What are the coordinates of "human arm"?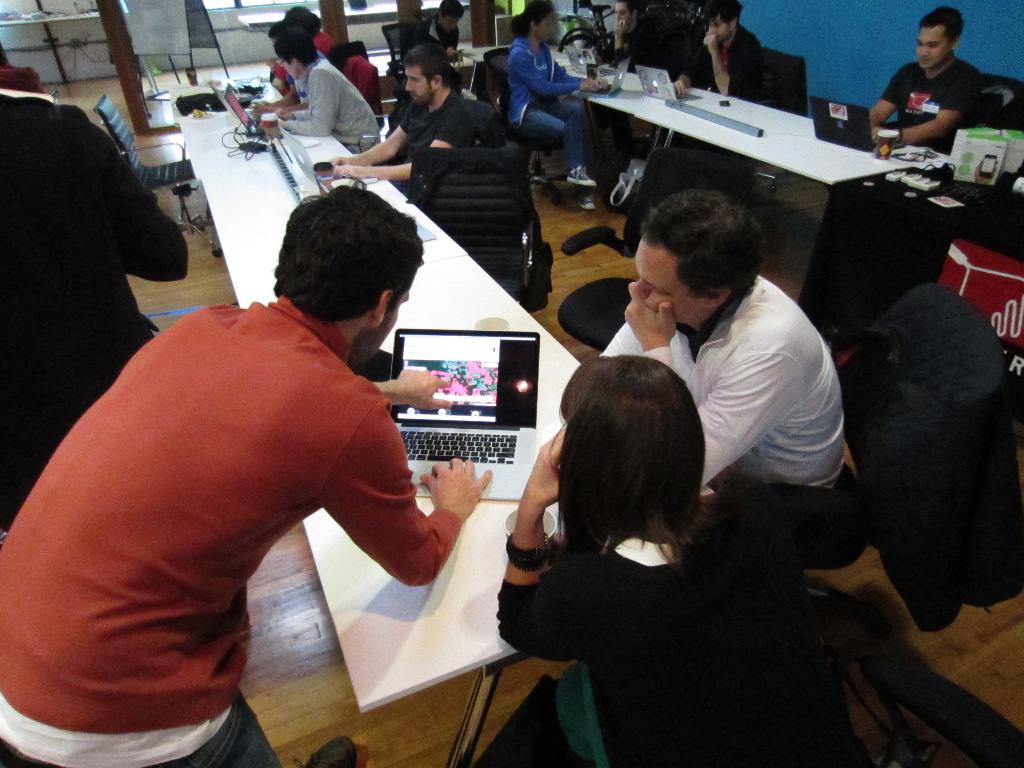
pyautogui.locateOnScreen(79, 124, 188, 284).
